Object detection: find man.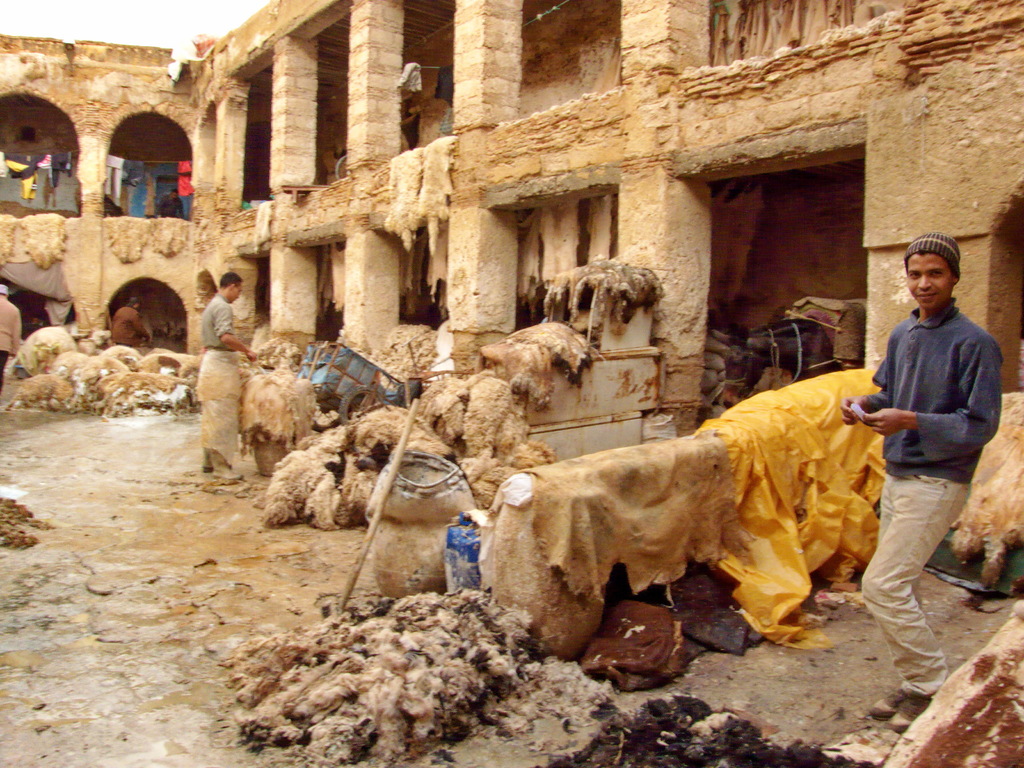
<bbox>0, 279, 24, 401</bbox>.
